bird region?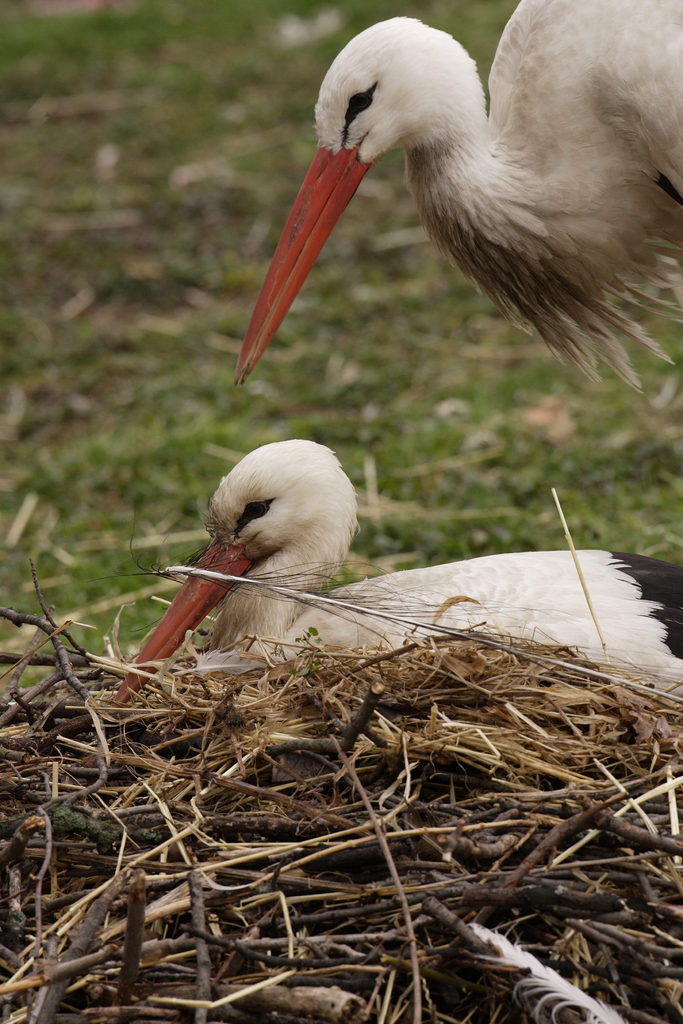
235 20 673 413
